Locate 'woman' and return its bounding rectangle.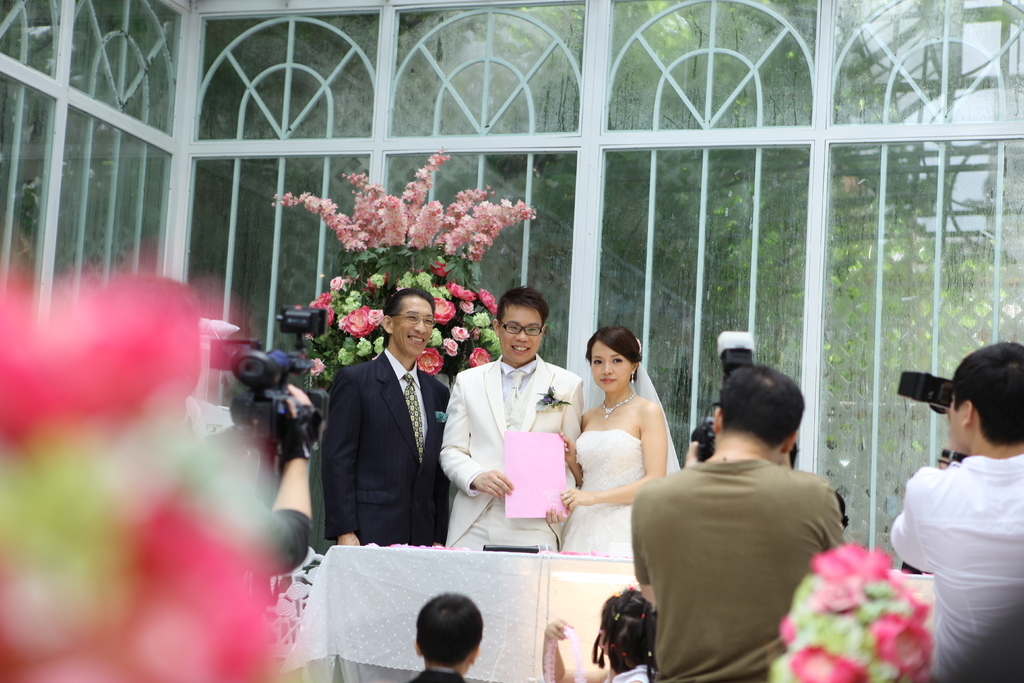
crop(564, 327, 684, 584).
